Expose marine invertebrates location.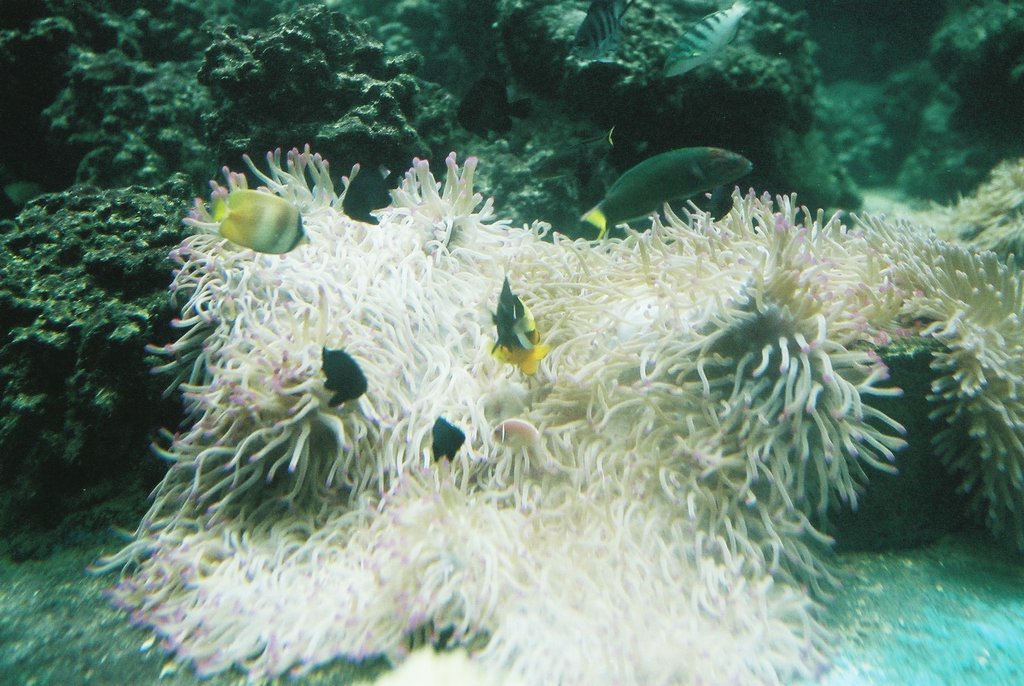
Exposed at rect(910, 139, 1023, 263).
